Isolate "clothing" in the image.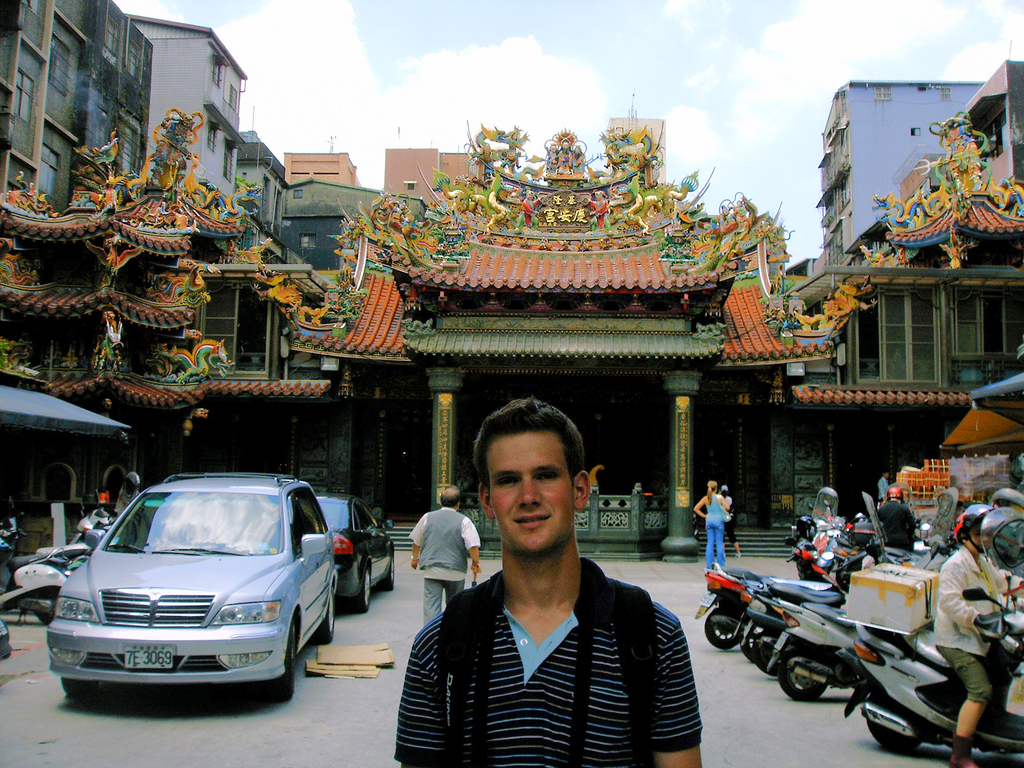
Isolated region: BBox(713, 214, 739, 232).
